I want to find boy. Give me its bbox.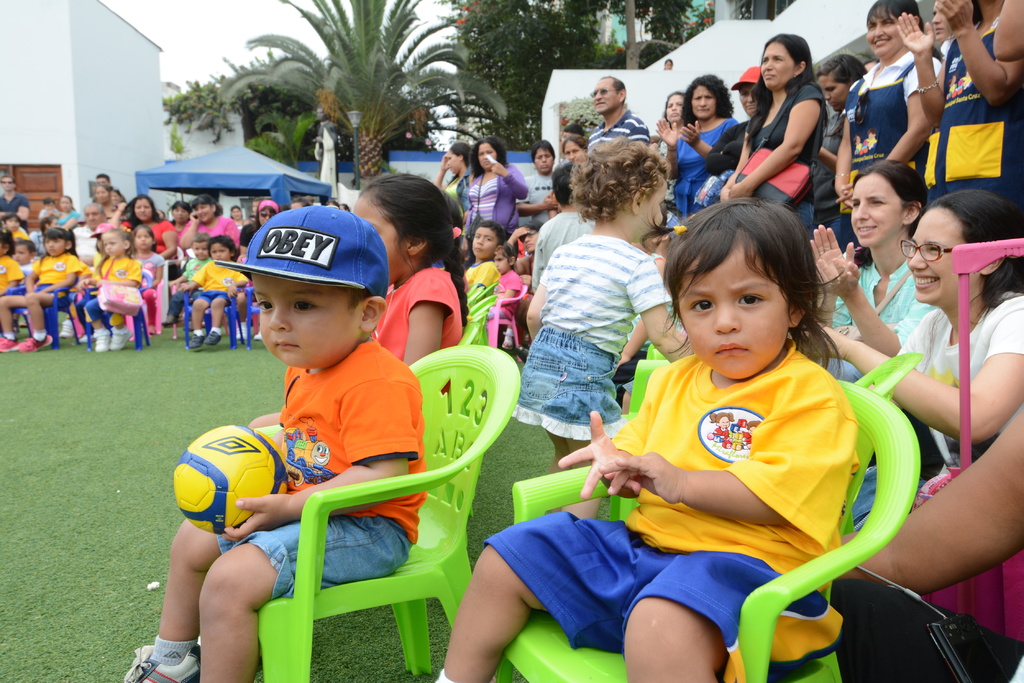
207/214/465/634.
